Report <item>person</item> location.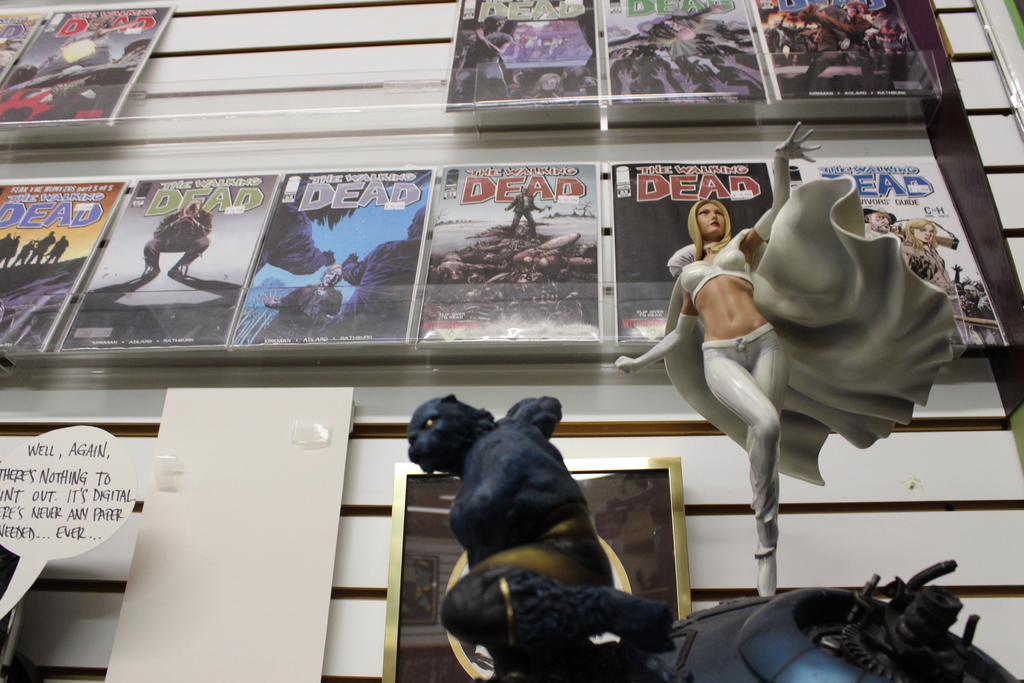
Report: left=623, top=150, right=943, bottom=623.
